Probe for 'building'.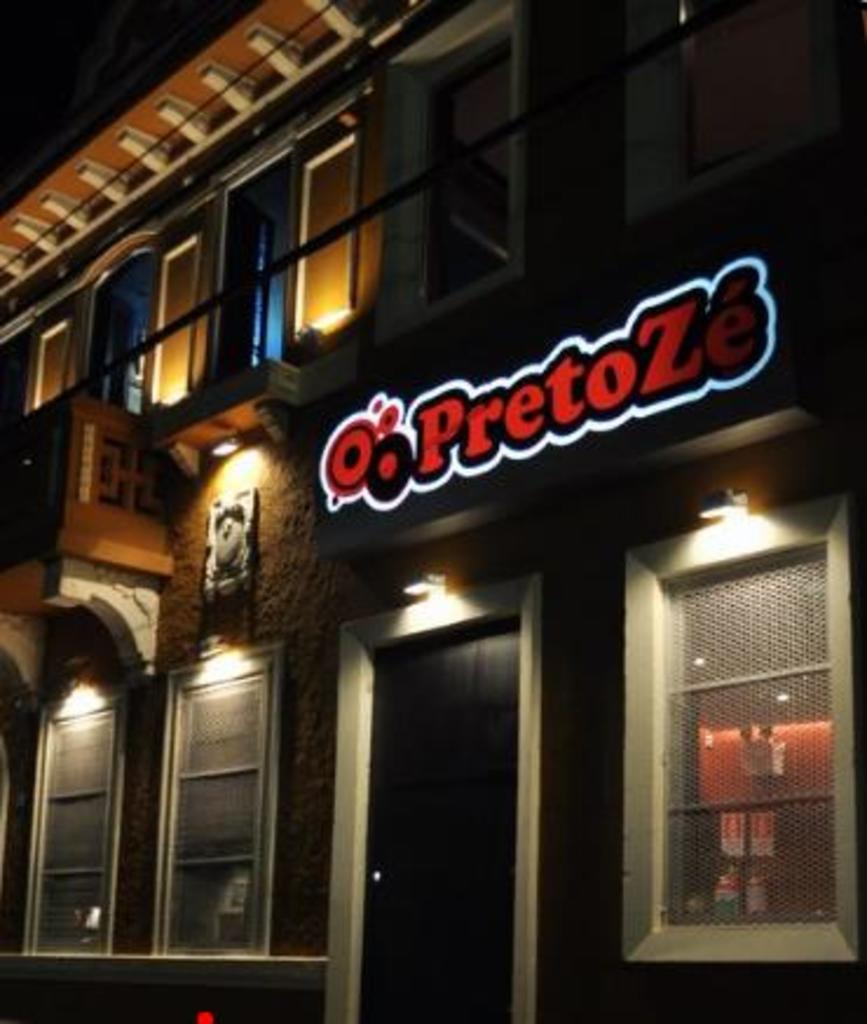
Probe result: left=0, top=0, right=865, bottom=1022.
